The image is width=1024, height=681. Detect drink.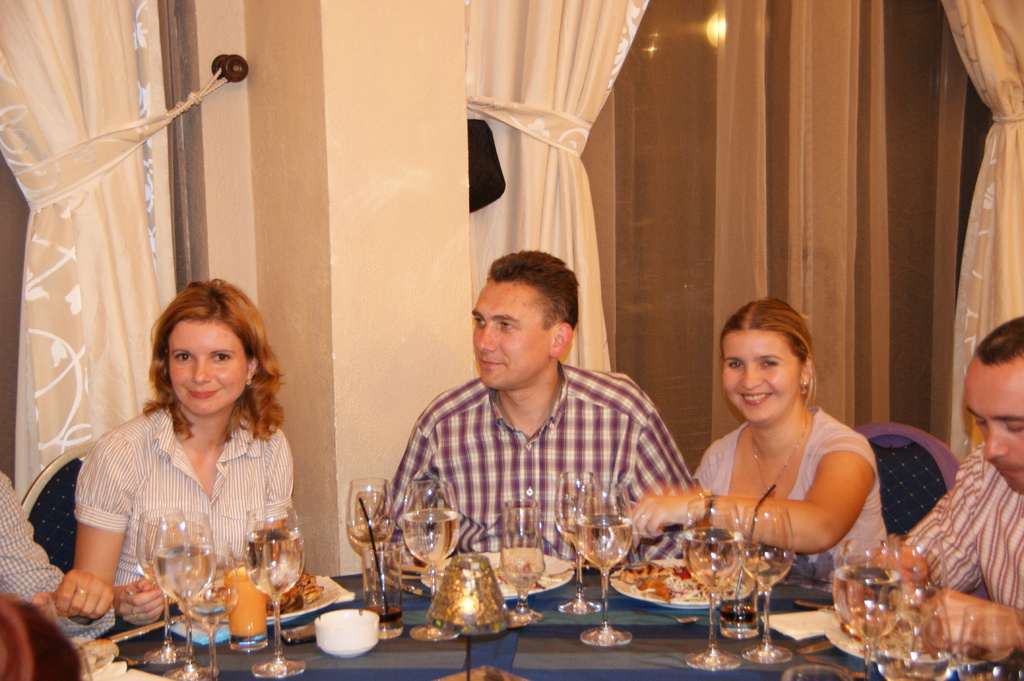
Detection: x1=244, y1=529, x2=304, y2=603.
